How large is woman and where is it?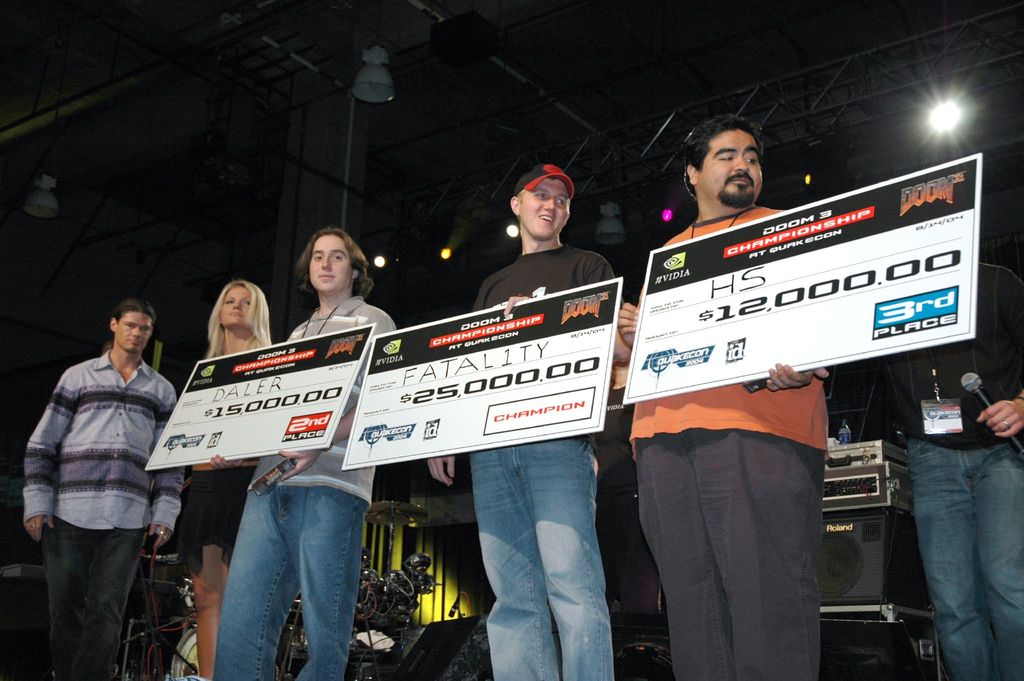
Bounding box: (left=181, top=279, right=271, bottom=680).
